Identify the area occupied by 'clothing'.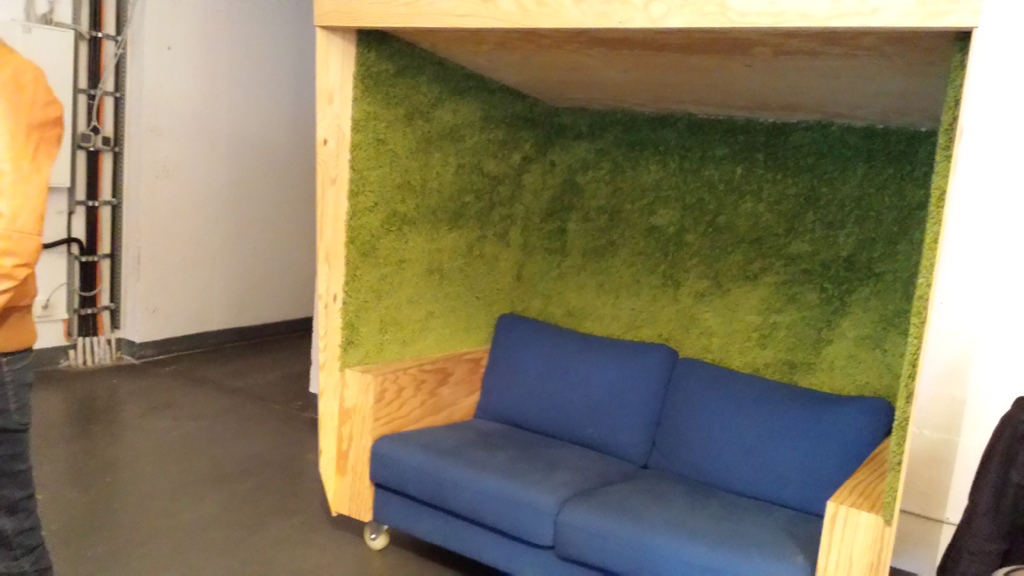
Area: bbox(0, 37, 64, 575).
